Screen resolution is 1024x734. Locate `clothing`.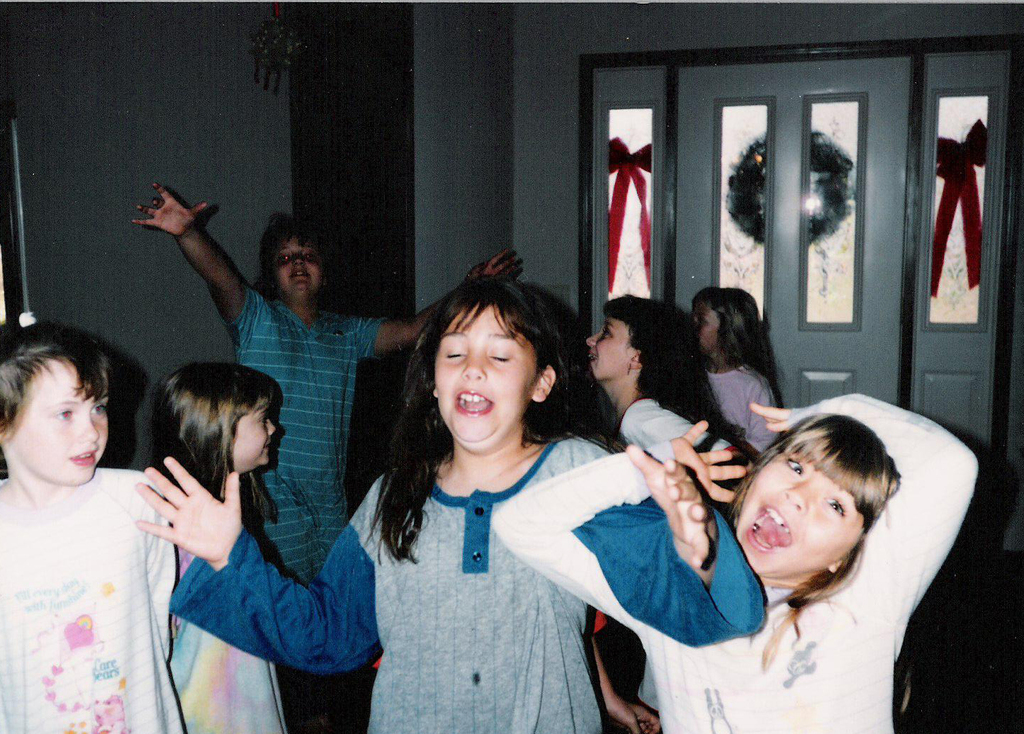
616,397,737,451.
